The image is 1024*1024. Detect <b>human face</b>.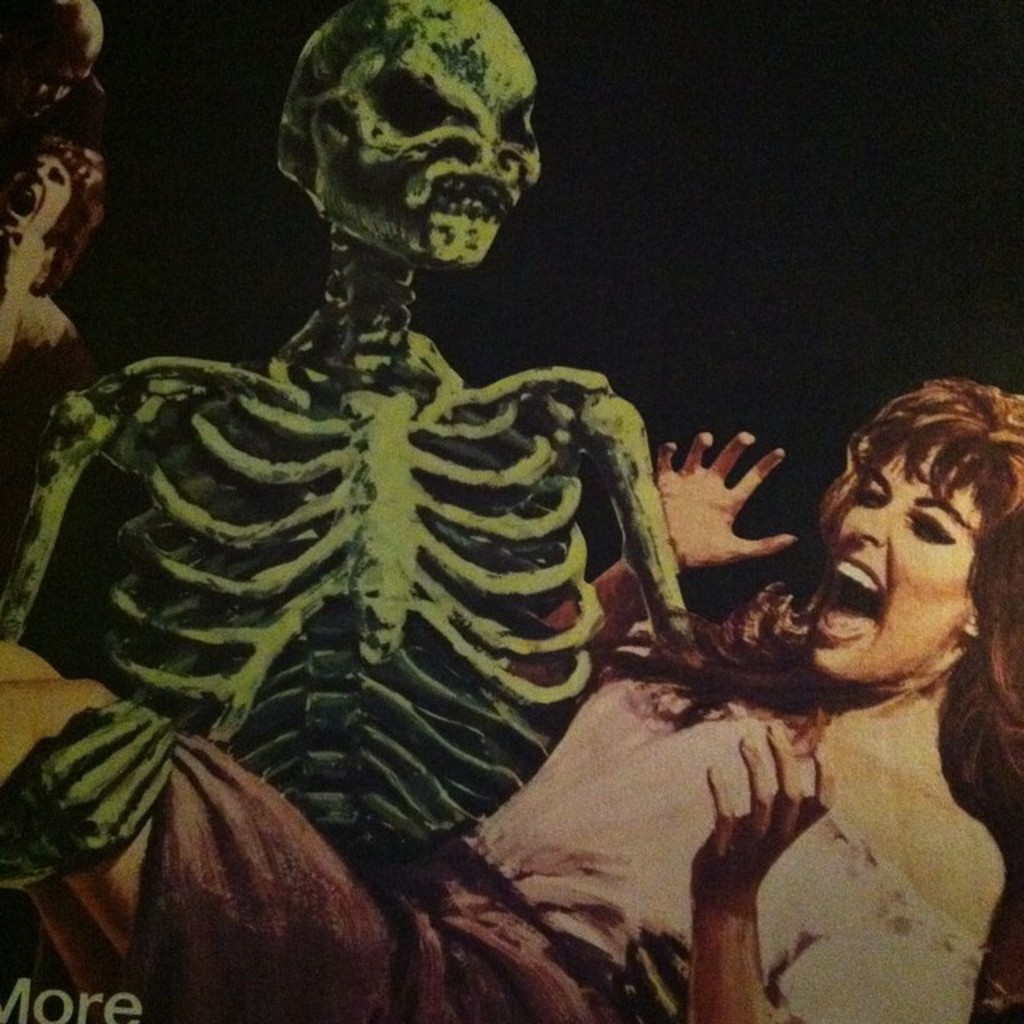
Detection: <region>813, 446, 970, 670</region>.
